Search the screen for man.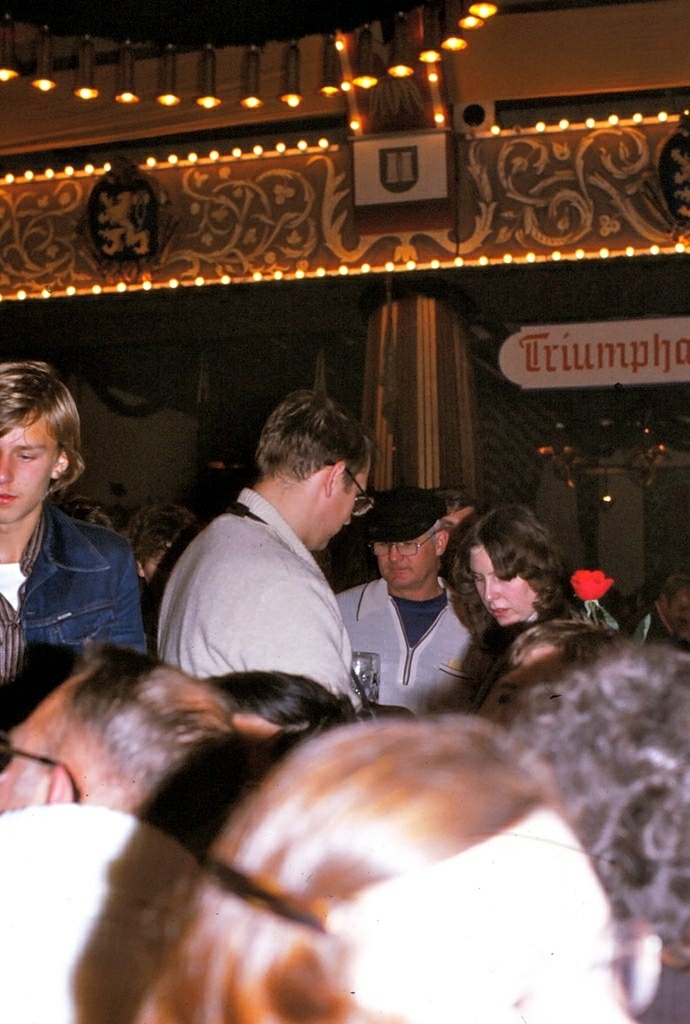
Found at [335,483,481,717].
